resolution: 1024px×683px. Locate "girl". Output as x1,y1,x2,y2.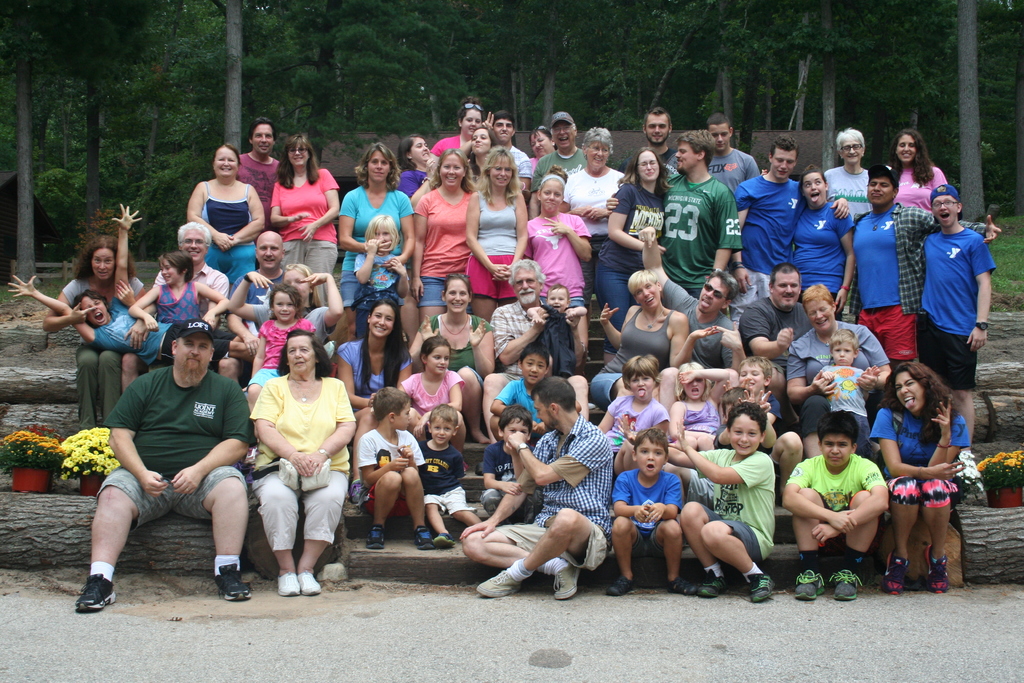
353,217,408,340.
